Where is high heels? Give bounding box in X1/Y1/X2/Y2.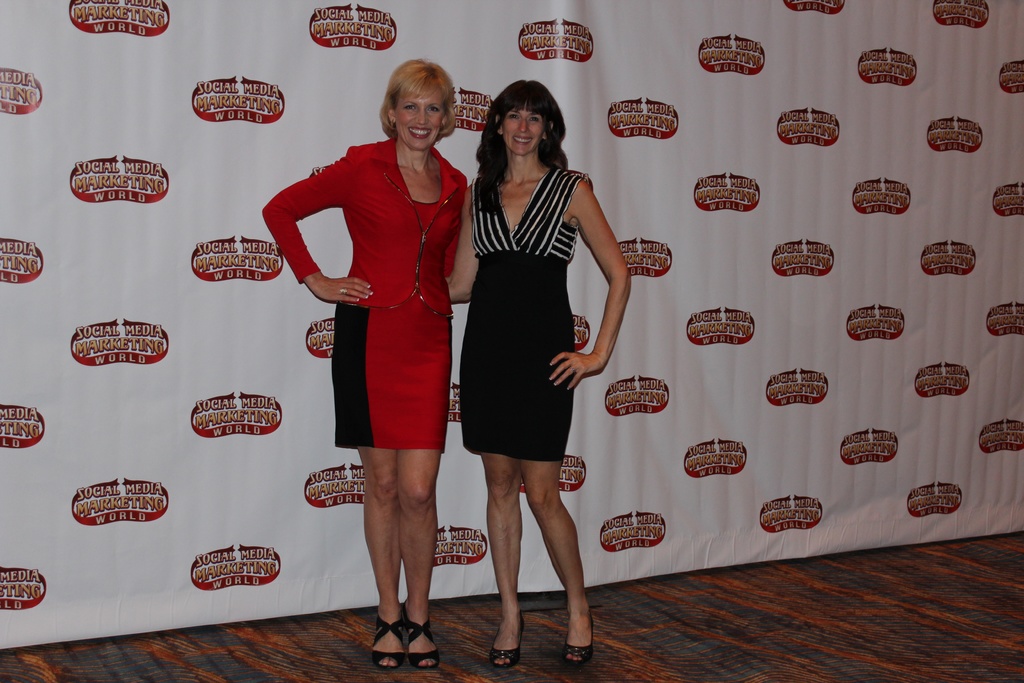
560/613/598/668.
